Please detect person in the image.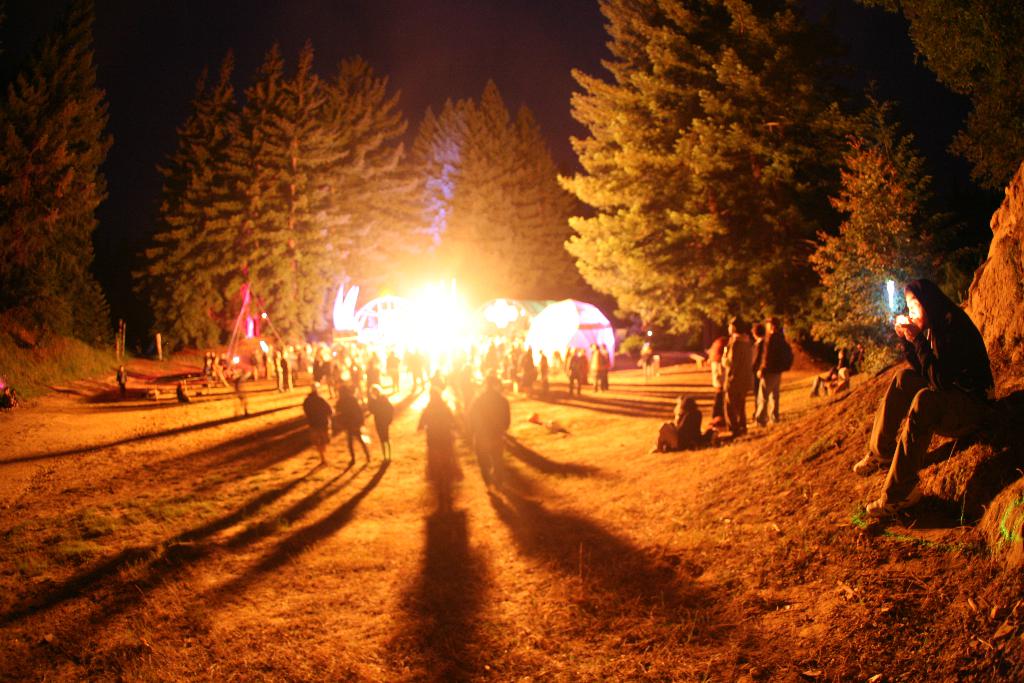
BBox(603, 343, 611, 389).
